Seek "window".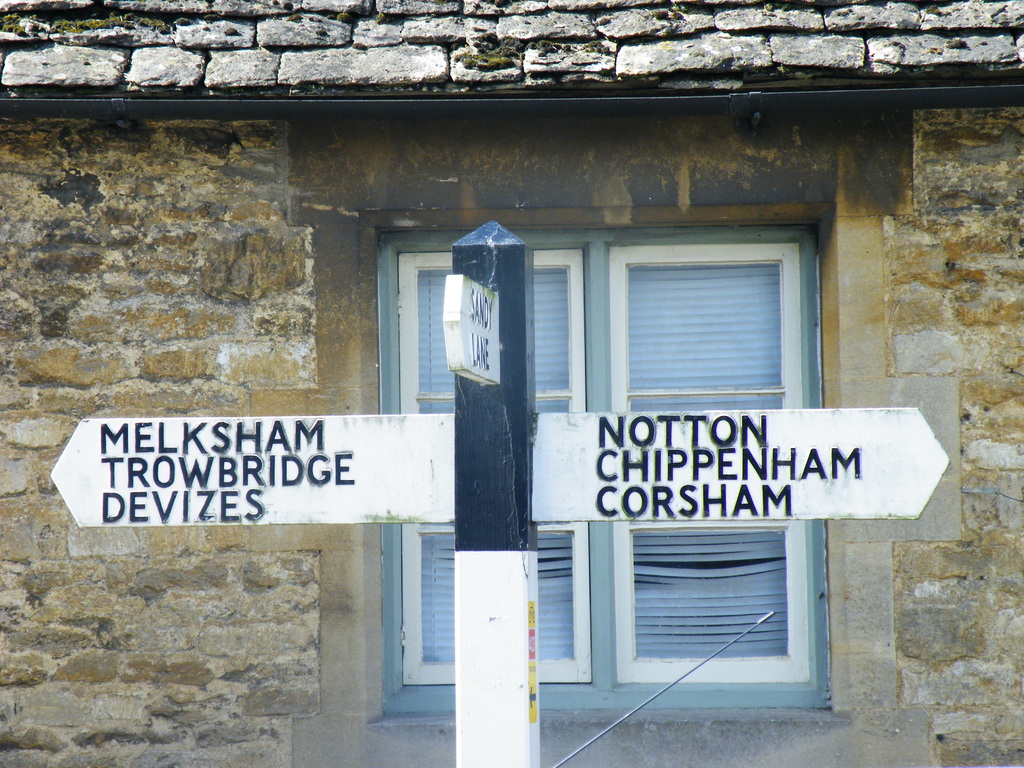
(left=381, top=215, right=835, bottom=708).
